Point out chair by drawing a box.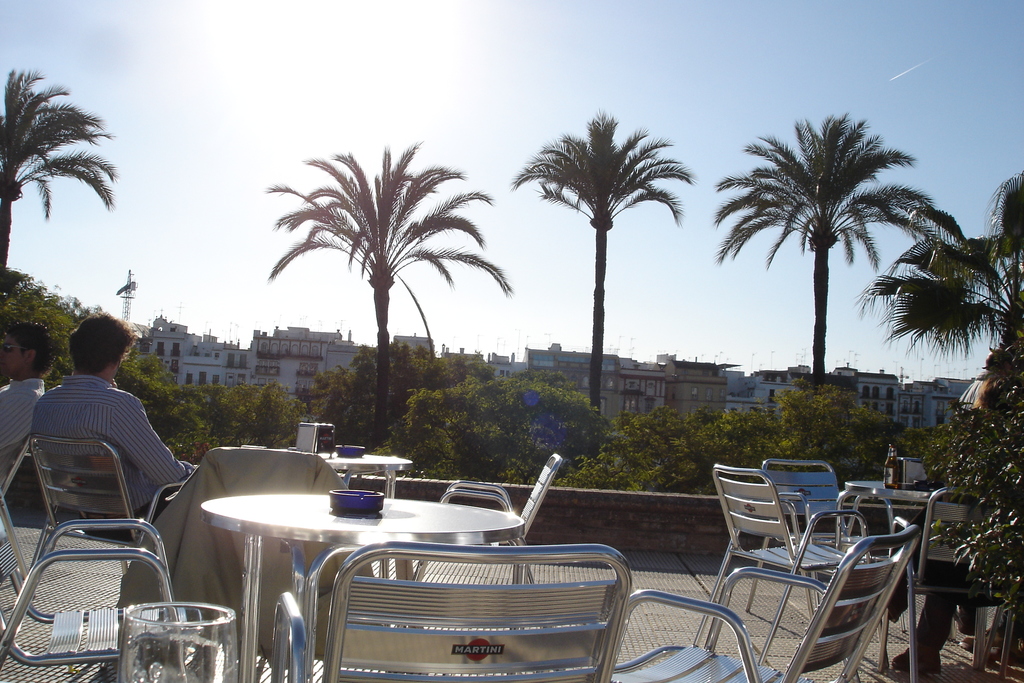
left=0, top=438, right=27, bottom=573.
